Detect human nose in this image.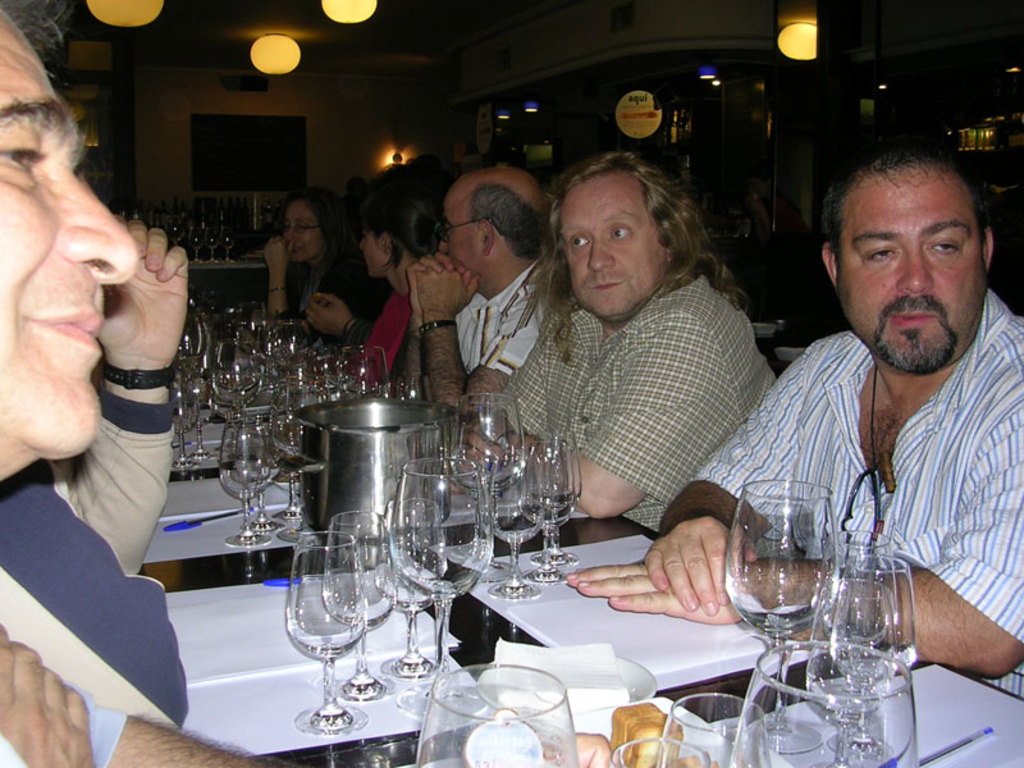
Detection: (x1=50, y1=164, x2=137, y2=285).
